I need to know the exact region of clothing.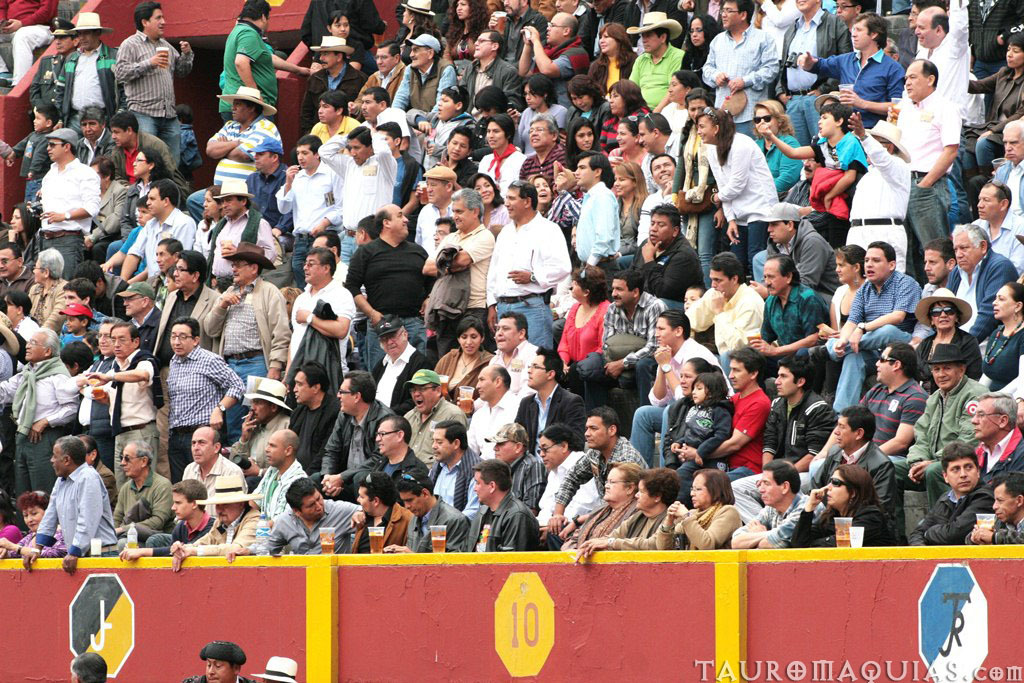
Region: <box>529,36,587,93</box>.
